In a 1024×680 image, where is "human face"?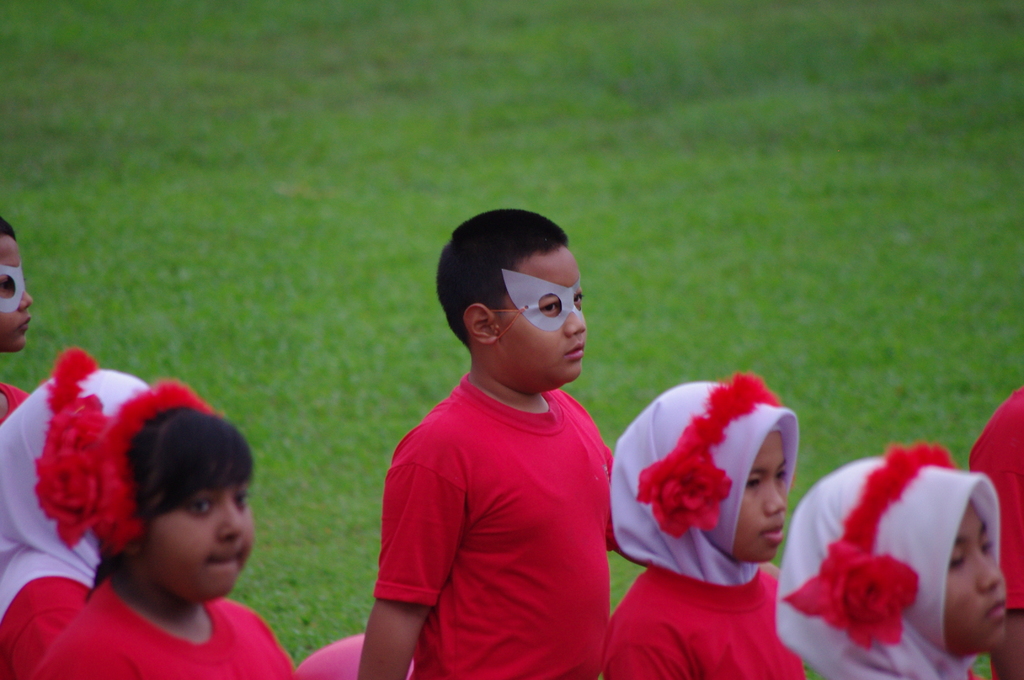
(left=950, top=501, right=1009, bottom=647).
